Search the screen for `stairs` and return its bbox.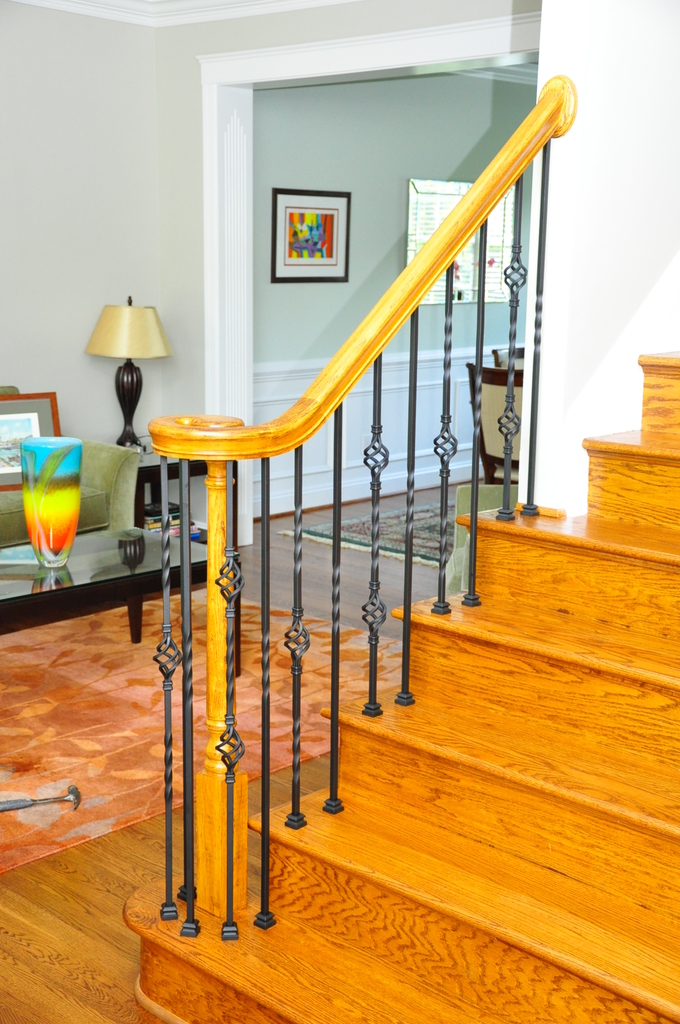
Found: x1=123, y1=349, x2=679, y2=1023.
